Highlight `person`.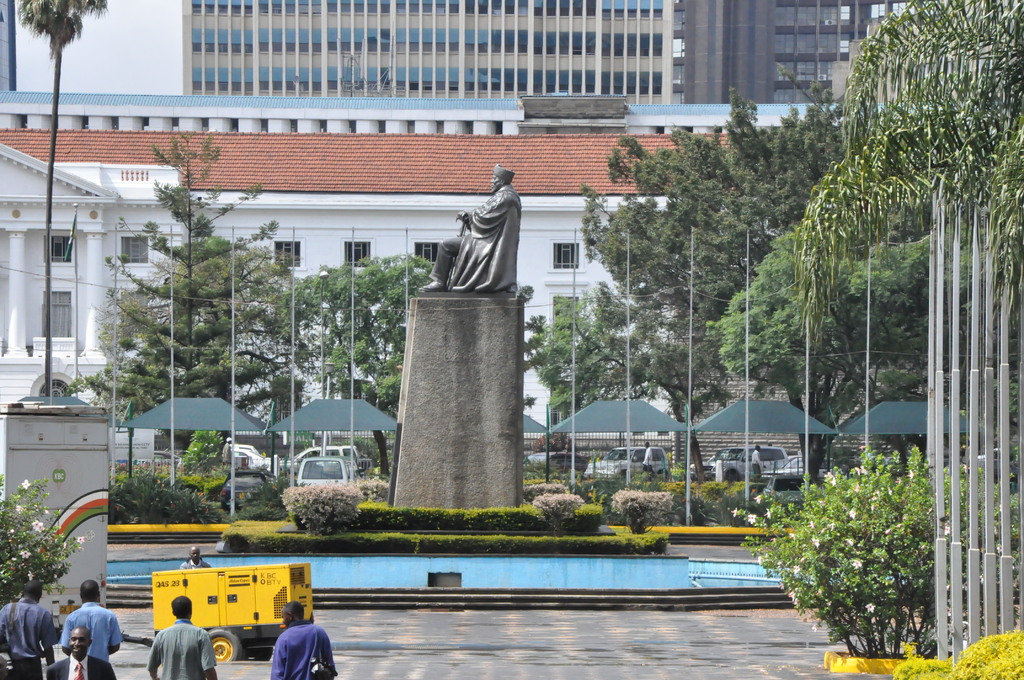
Highlighted region: [266,596,334,679].
